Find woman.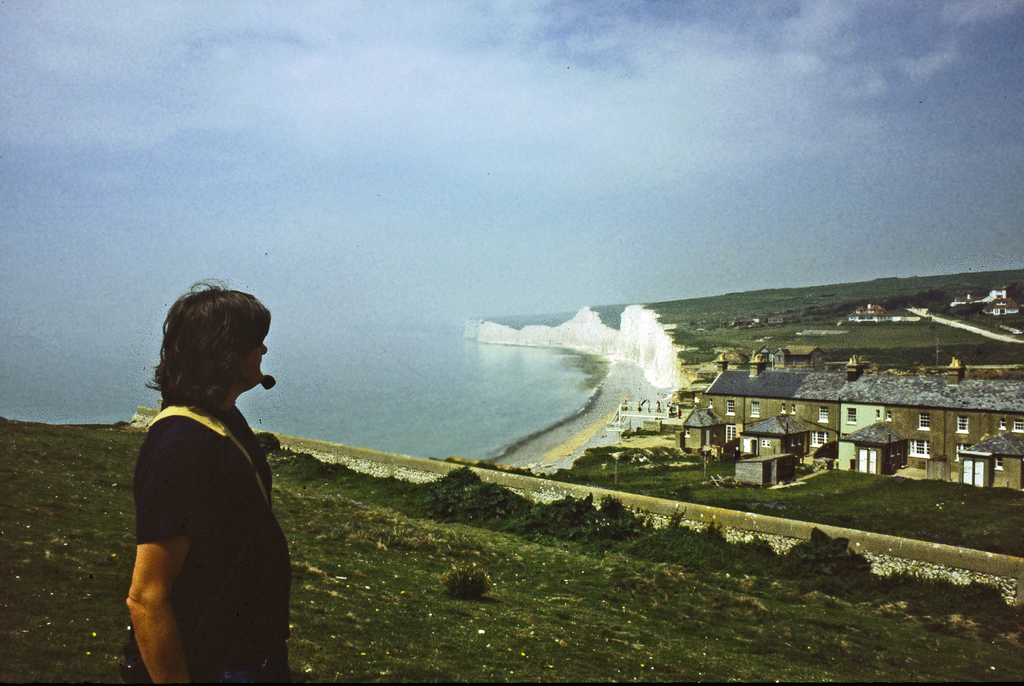
111,265,303,685.
